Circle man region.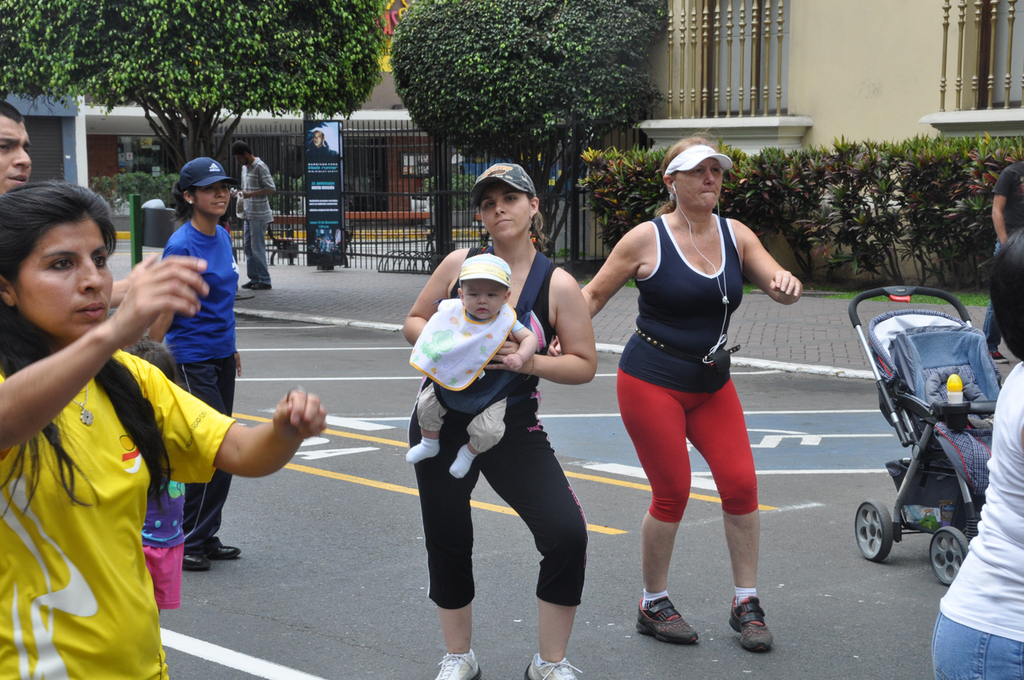
Region: 605/139/807/637.
